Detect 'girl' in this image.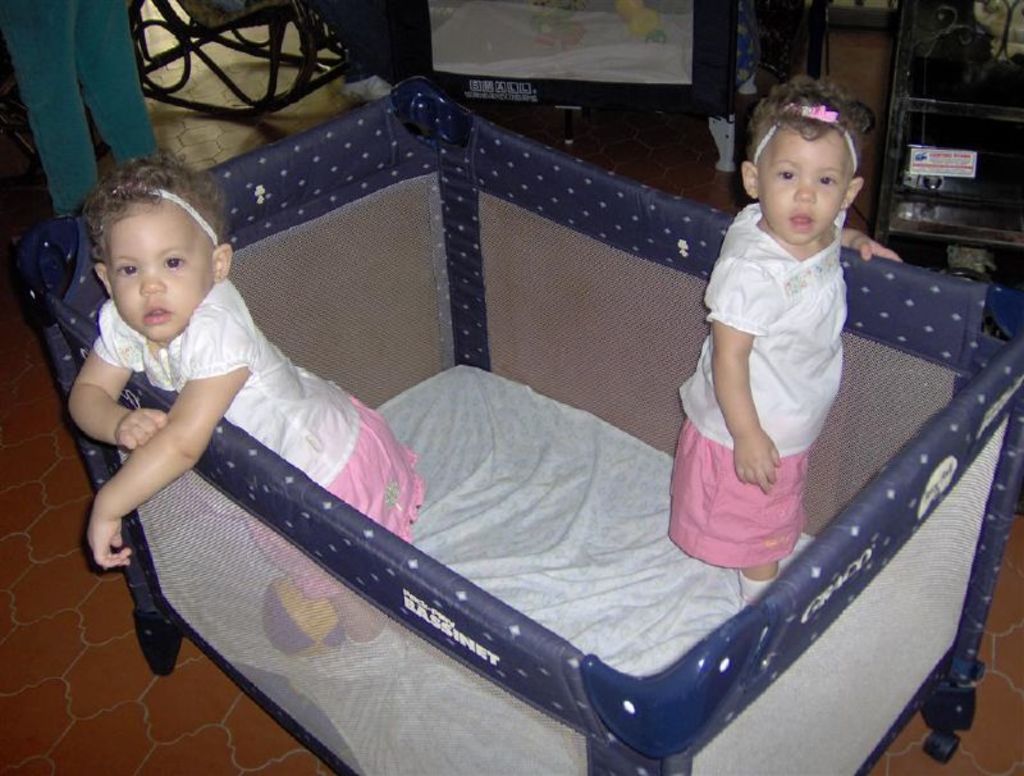
Detection: pyautogui.locateOnScreen(675, 76, 905, 611).
